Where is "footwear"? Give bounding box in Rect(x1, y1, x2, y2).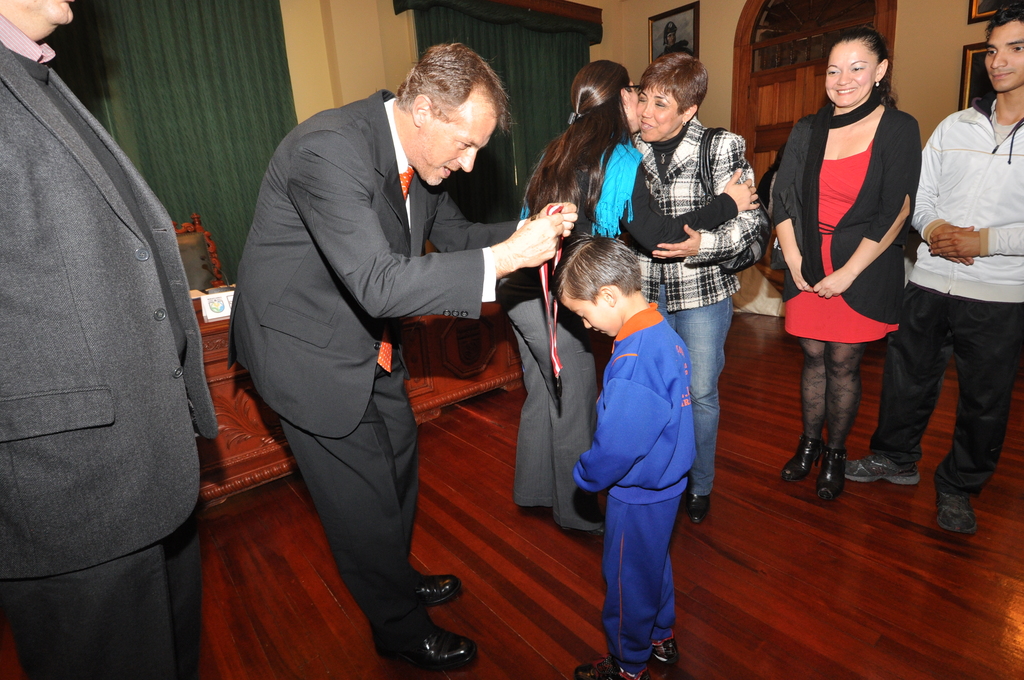
Rect(942, 482, 974, 537).
